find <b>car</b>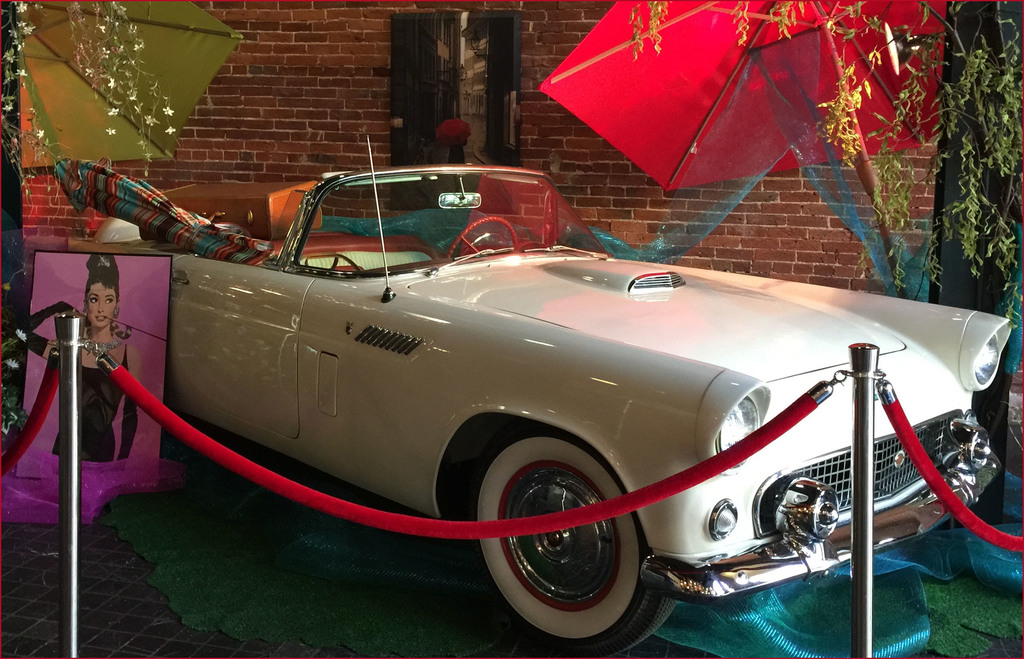
[left=95, top=135, right=1014, bottom=658]
